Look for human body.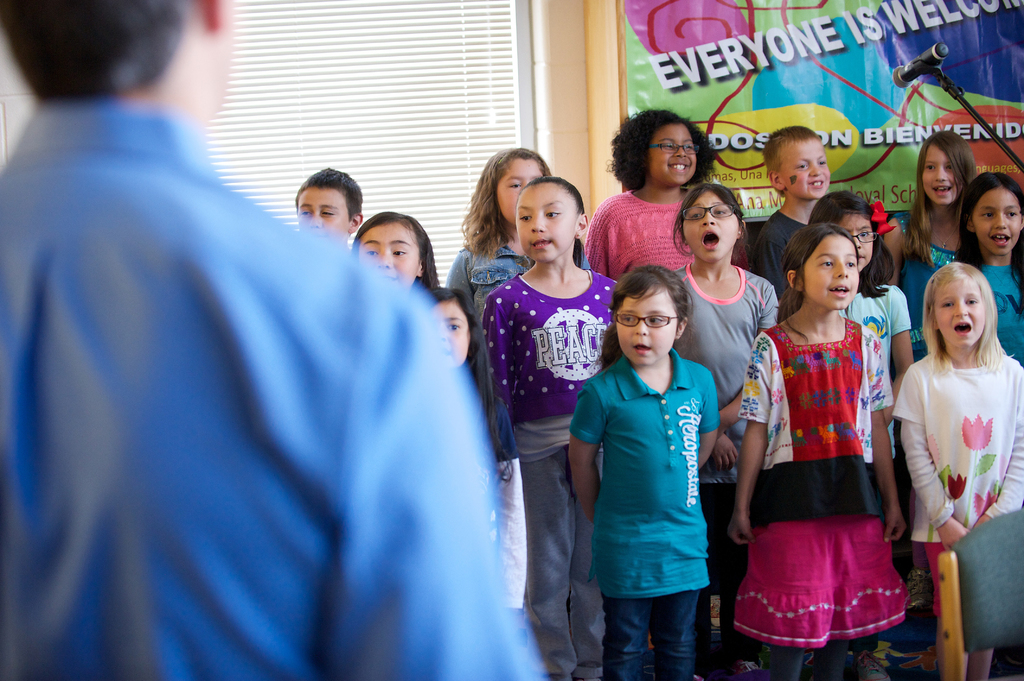
Found: <box>467,172,635,680</box>.
